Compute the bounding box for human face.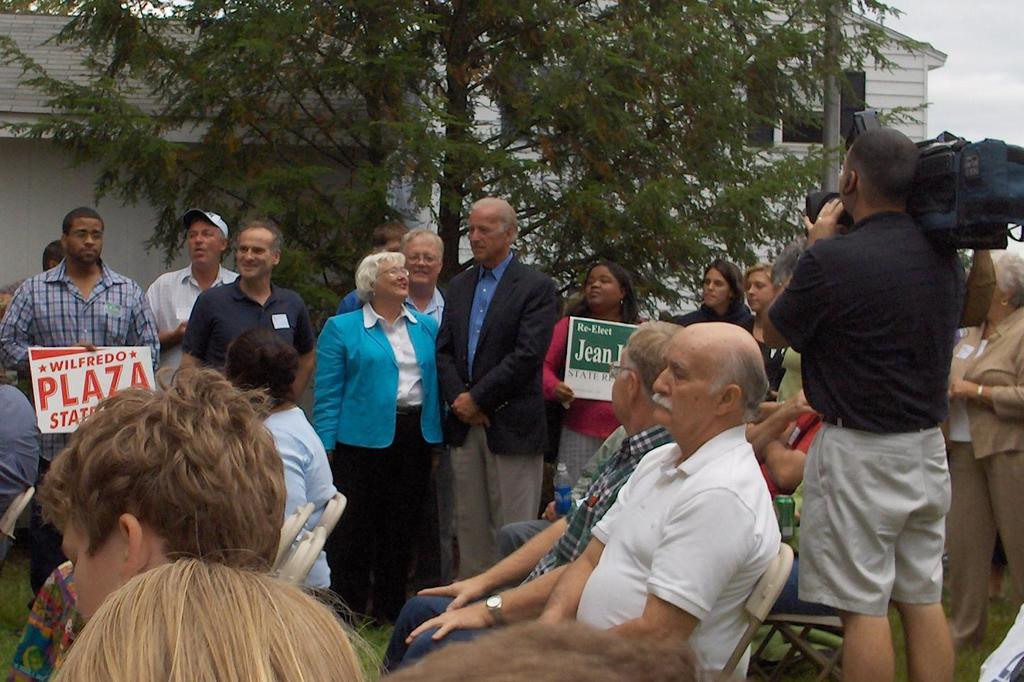
[994,274,1006,314].
